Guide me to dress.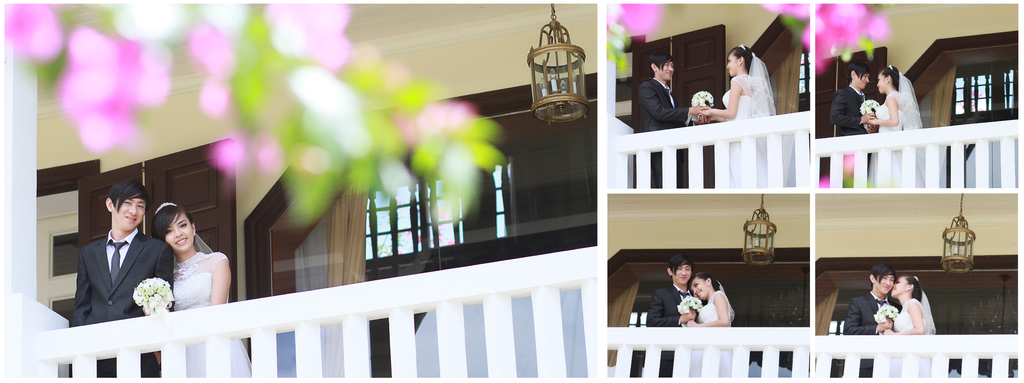
Guidance: BBox(686, 290, 734, 378).
